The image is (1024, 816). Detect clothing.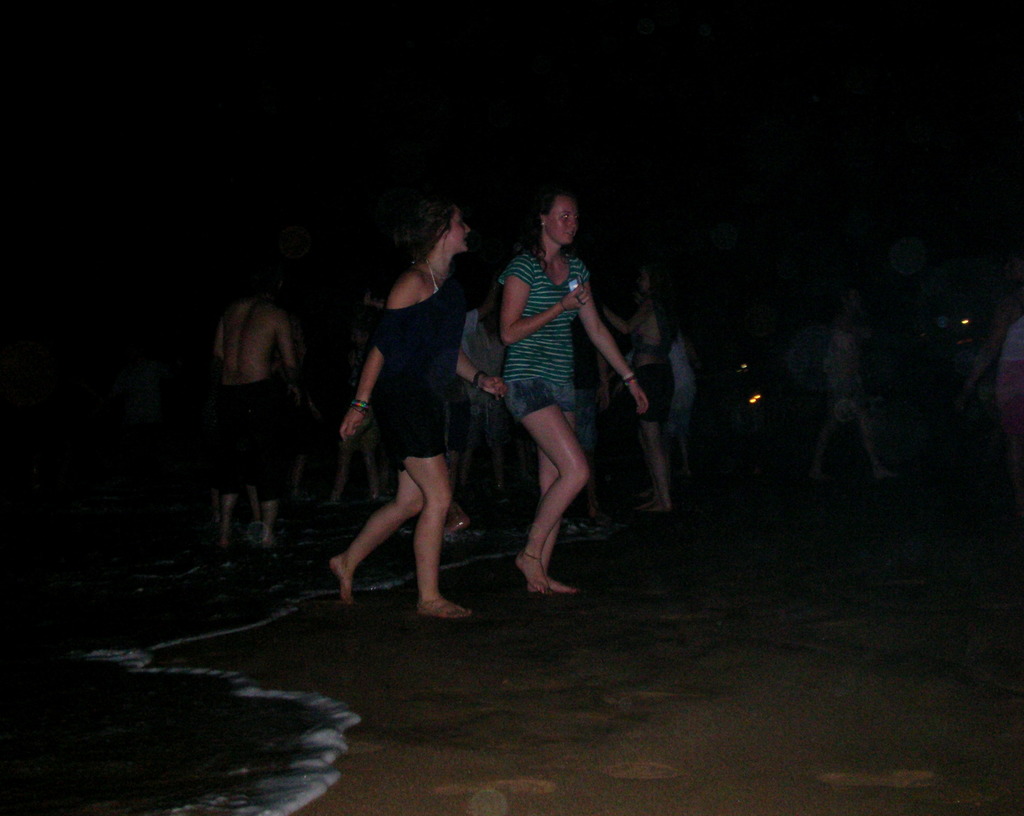
Detection: select_region(461, 312, 501, 419).
